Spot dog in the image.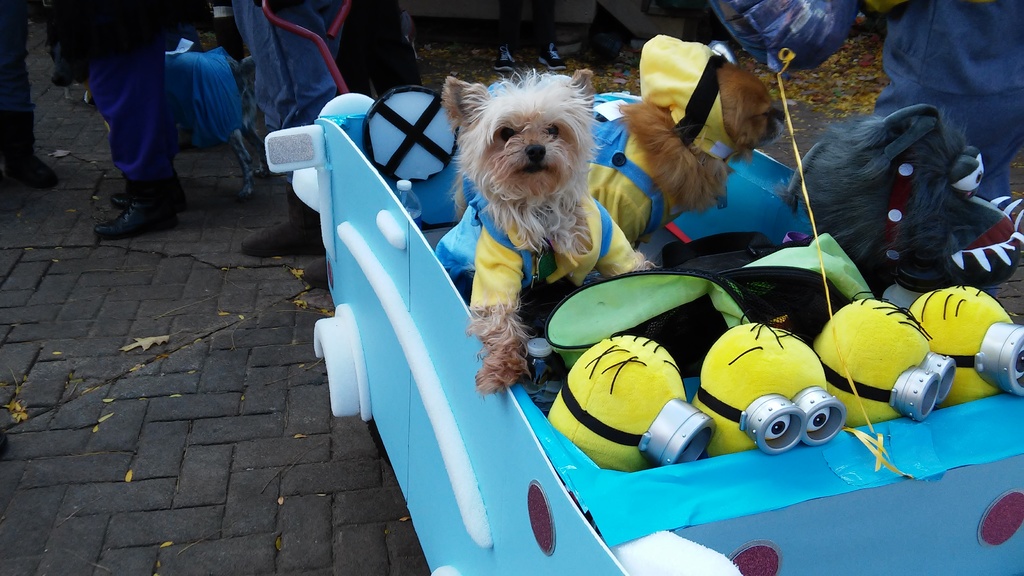
dog found at pyautogui.locateOnScreen(786, 100, 1022, 288).
